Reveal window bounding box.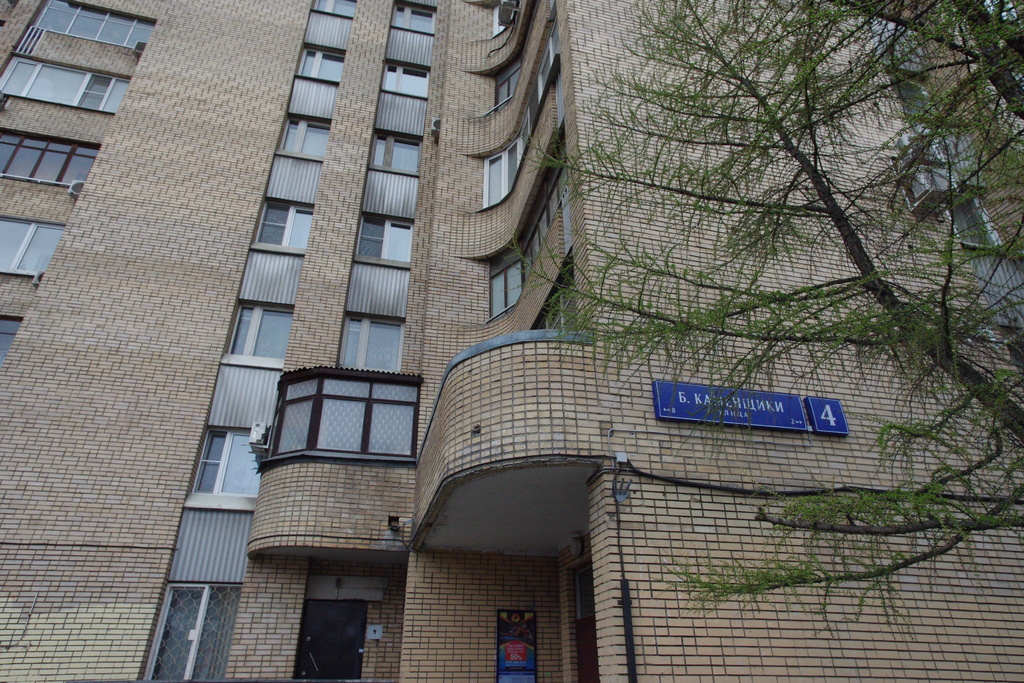
Revealed: pyautogui.locateOnScreen(0, 53, 135, 117).
